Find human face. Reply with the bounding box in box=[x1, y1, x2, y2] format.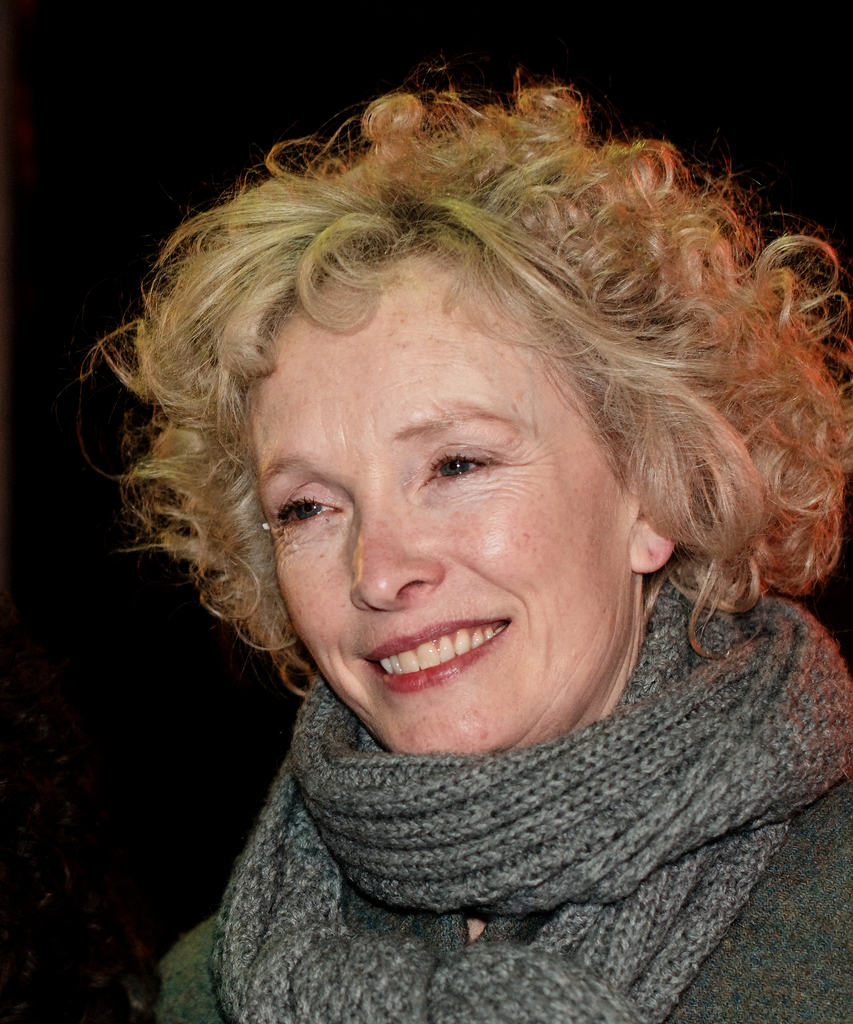
box=[242, 253, 633, 755].
